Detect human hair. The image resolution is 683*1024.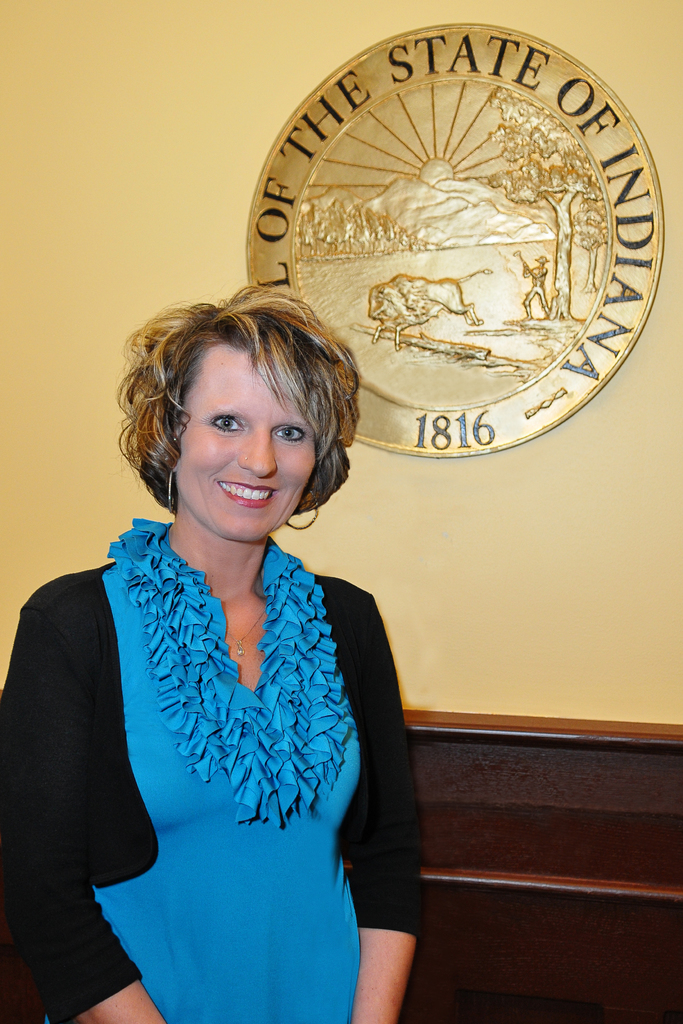
{"left": 120, "top": 274, "right": 357, "bottom": 521}.
